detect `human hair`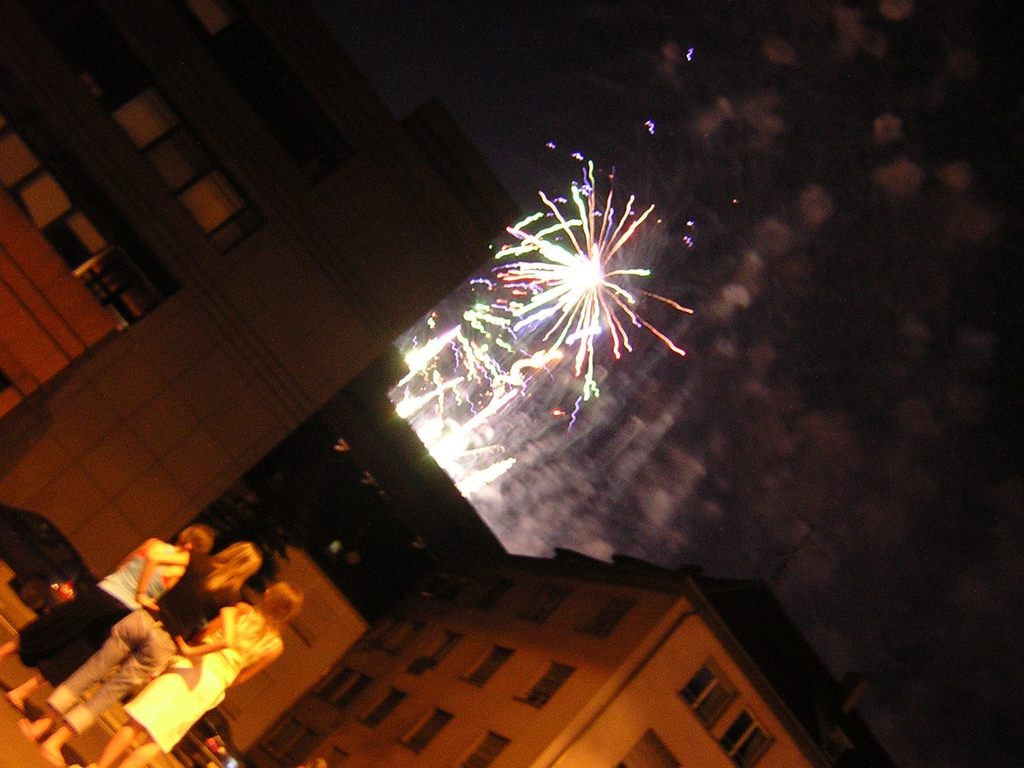
l=260, t=579, r=306, b=624
